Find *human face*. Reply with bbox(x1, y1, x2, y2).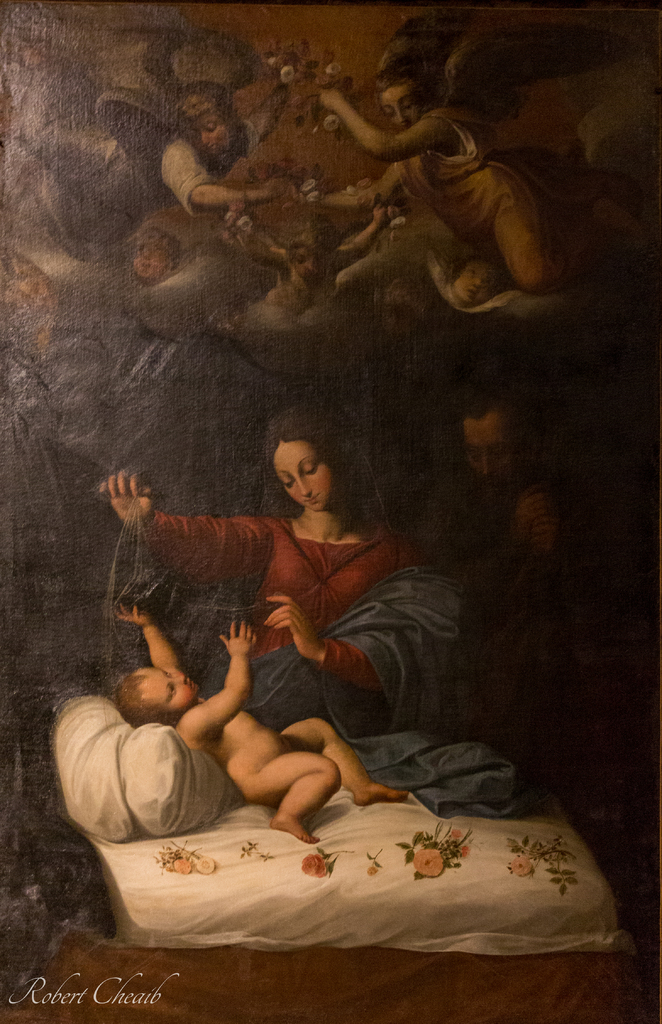
bbox(258, 427, 351, 511).
